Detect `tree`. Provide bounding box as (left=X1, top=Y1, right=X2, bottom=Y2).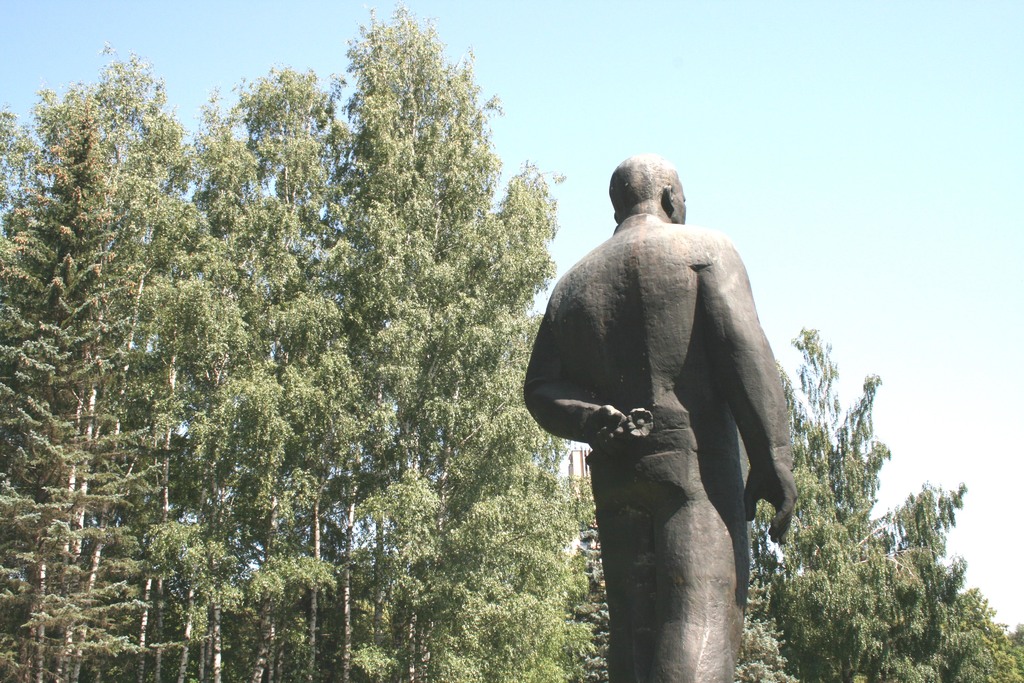
(left=278, top=0, right=567, bottom=682).
